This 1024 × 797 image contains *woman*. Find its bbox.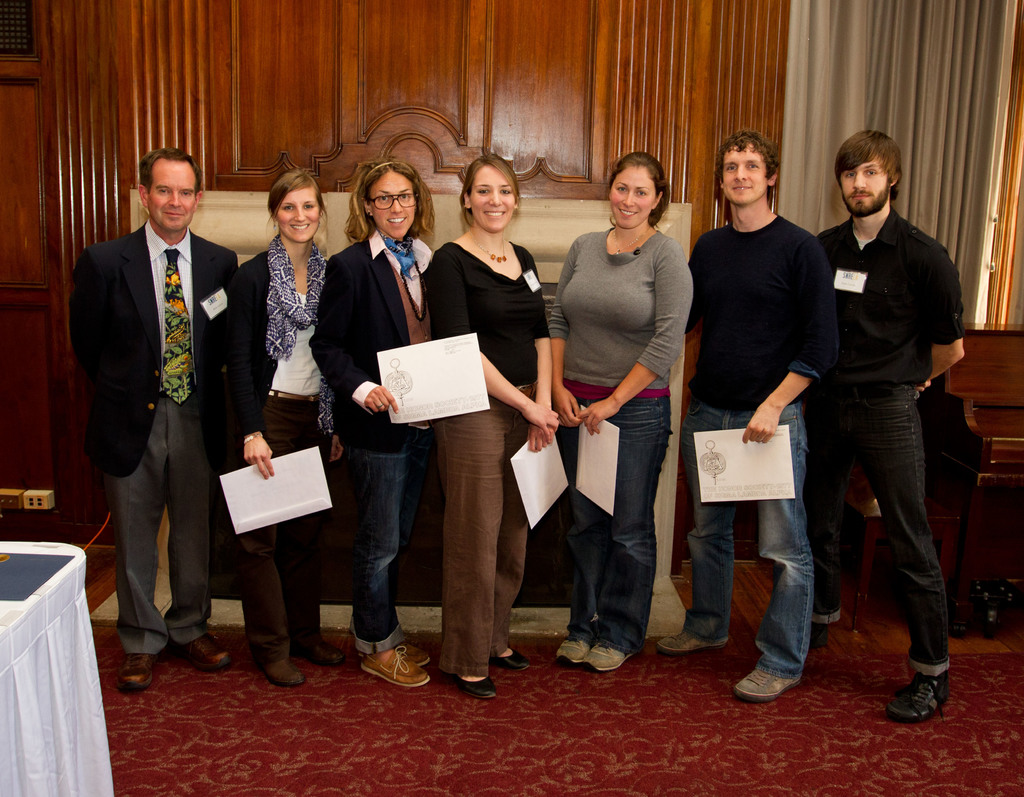
217, 168, 336, 686.
